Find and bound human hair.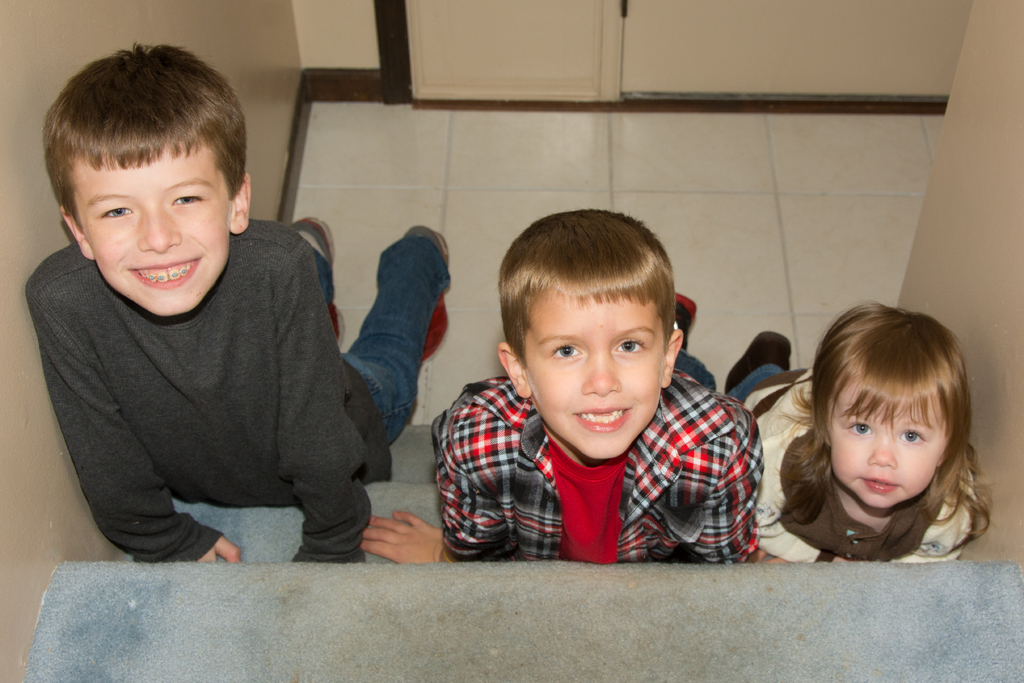
Bound: [left=495, top=211, right=678, bottom=368].
